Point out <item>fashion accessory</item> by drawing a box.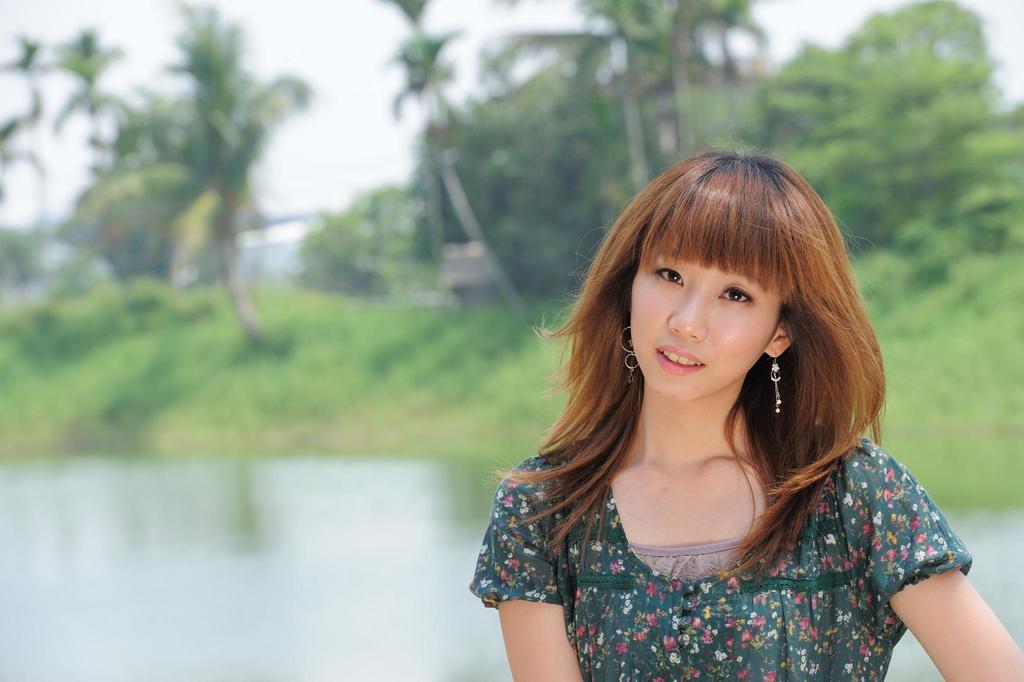
767, 354, 785, 415.
